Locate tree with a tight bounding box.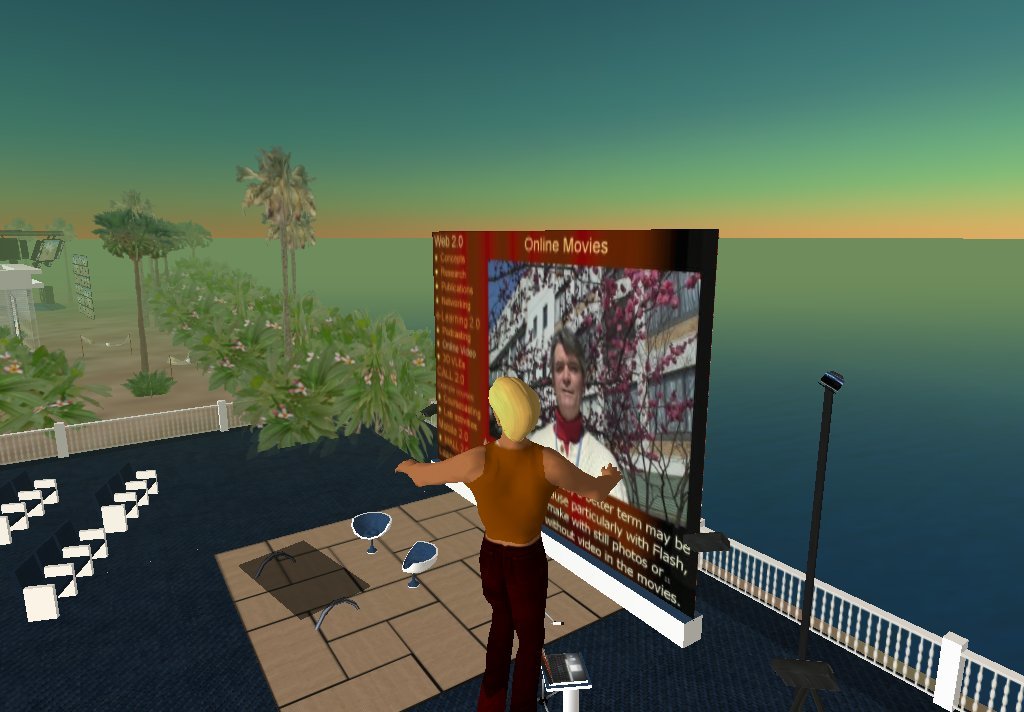
bbox(171, 216, 212, 268).
